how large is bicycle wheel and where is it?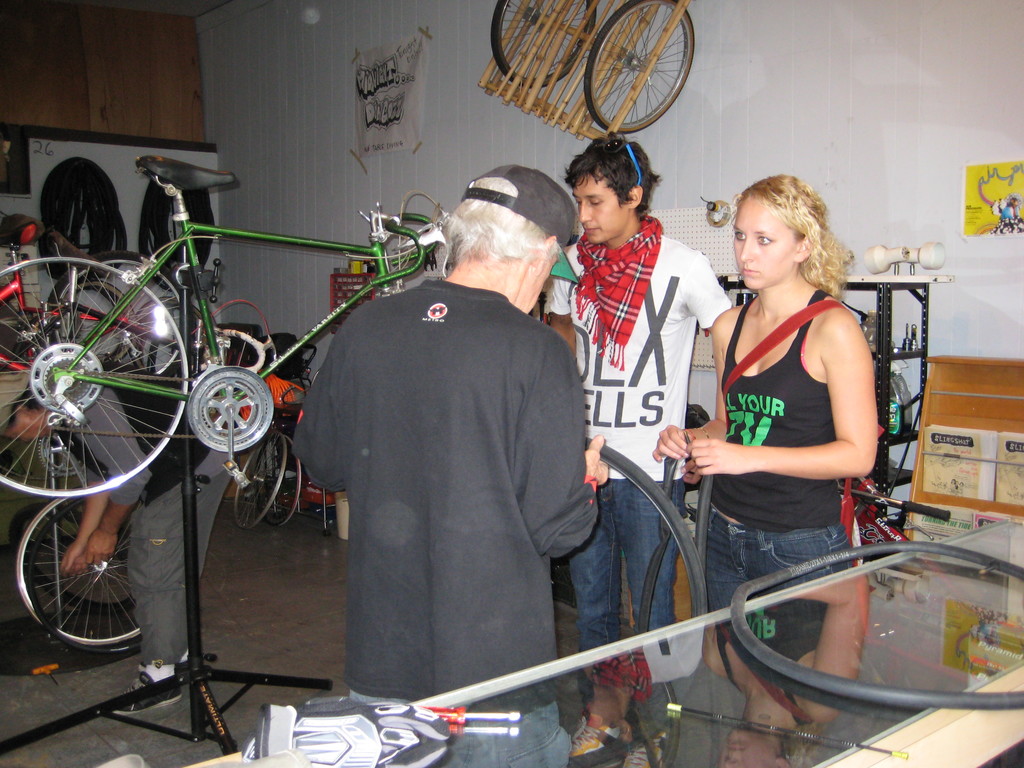
Bounding box: x1=231 y1=432 x2=288 y2=531.
